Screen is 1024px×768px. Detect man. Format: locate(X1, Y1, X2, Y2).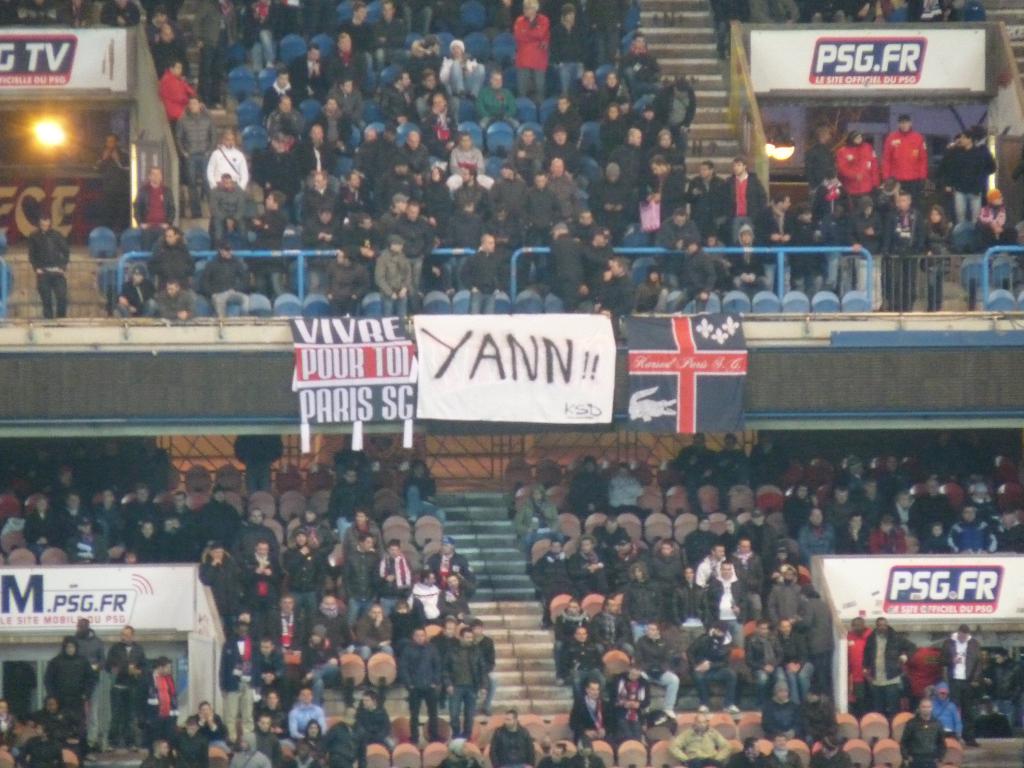
locate(72, 616, 105, 744).
